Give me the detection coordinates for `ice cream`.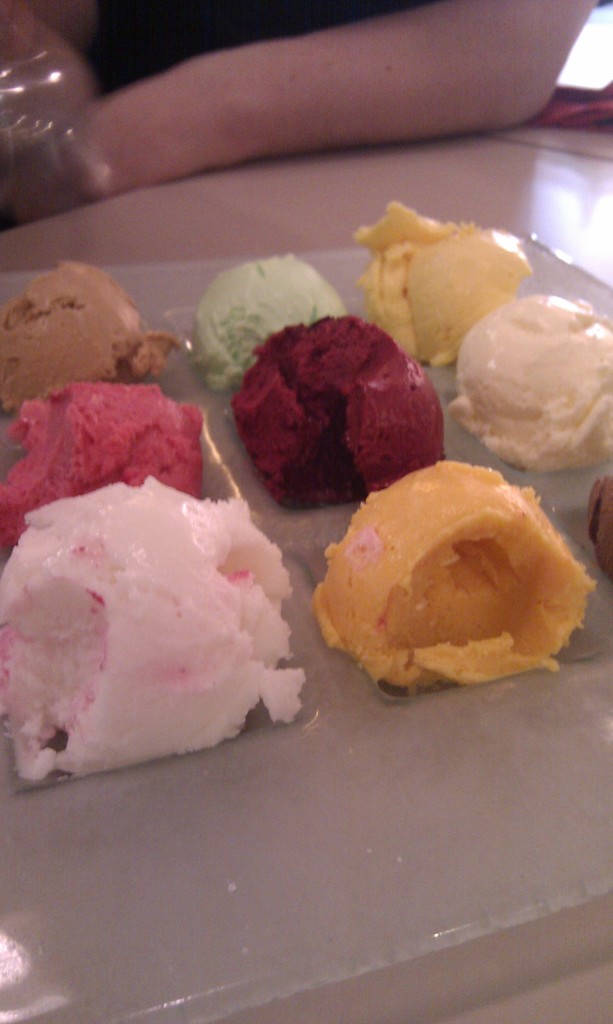
{"left": 580, "top": 465, "right": 612, "bottom": 589}.
